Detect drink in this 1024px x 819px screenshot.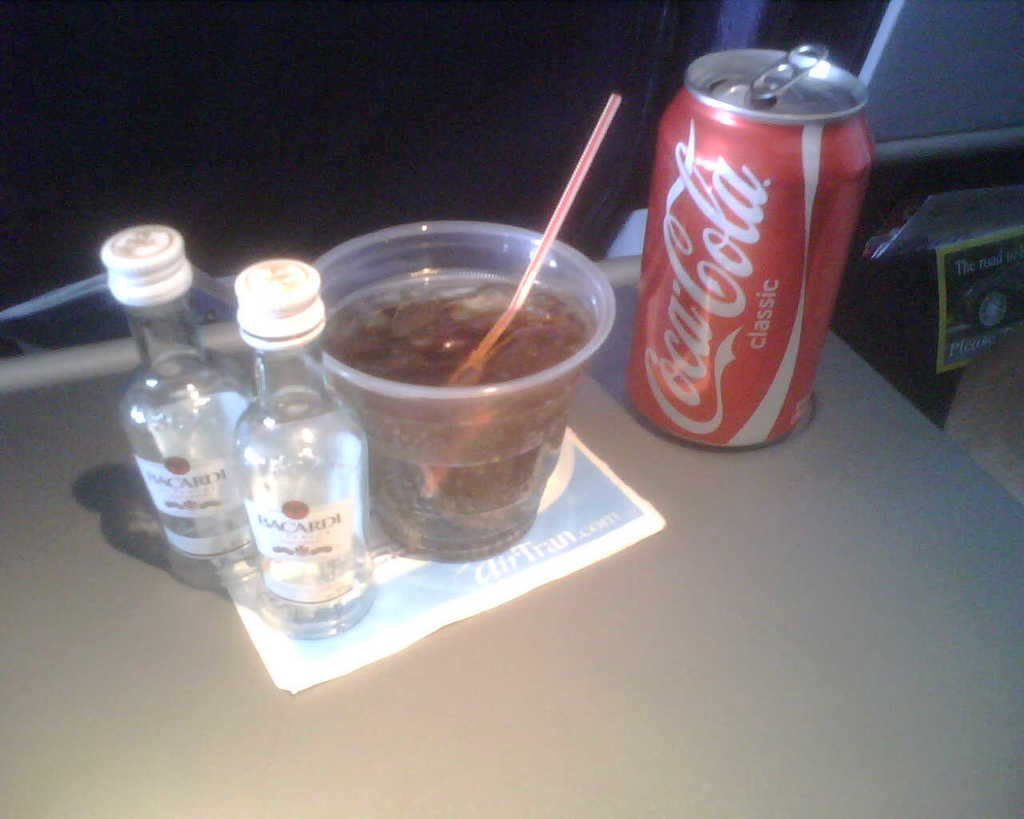
Detection: 622, 40, 874, 449.
